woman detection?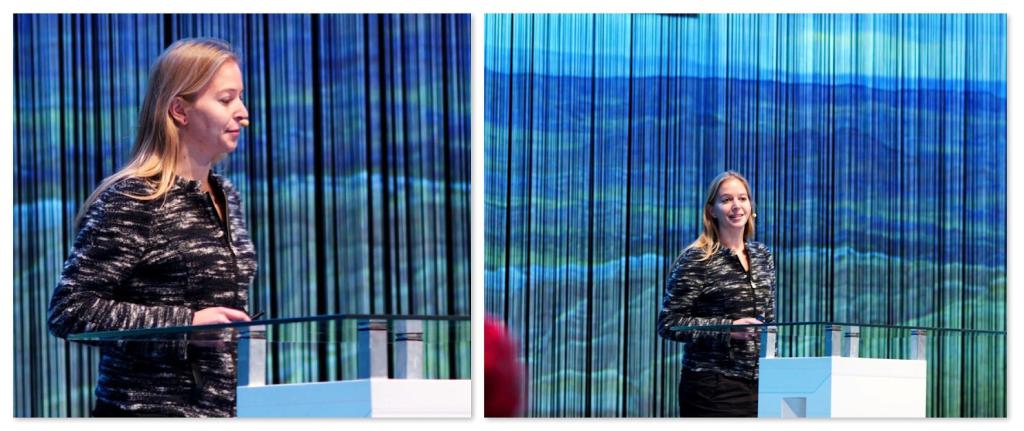
(x1=51, y1=47, x2=255, y2=321)
